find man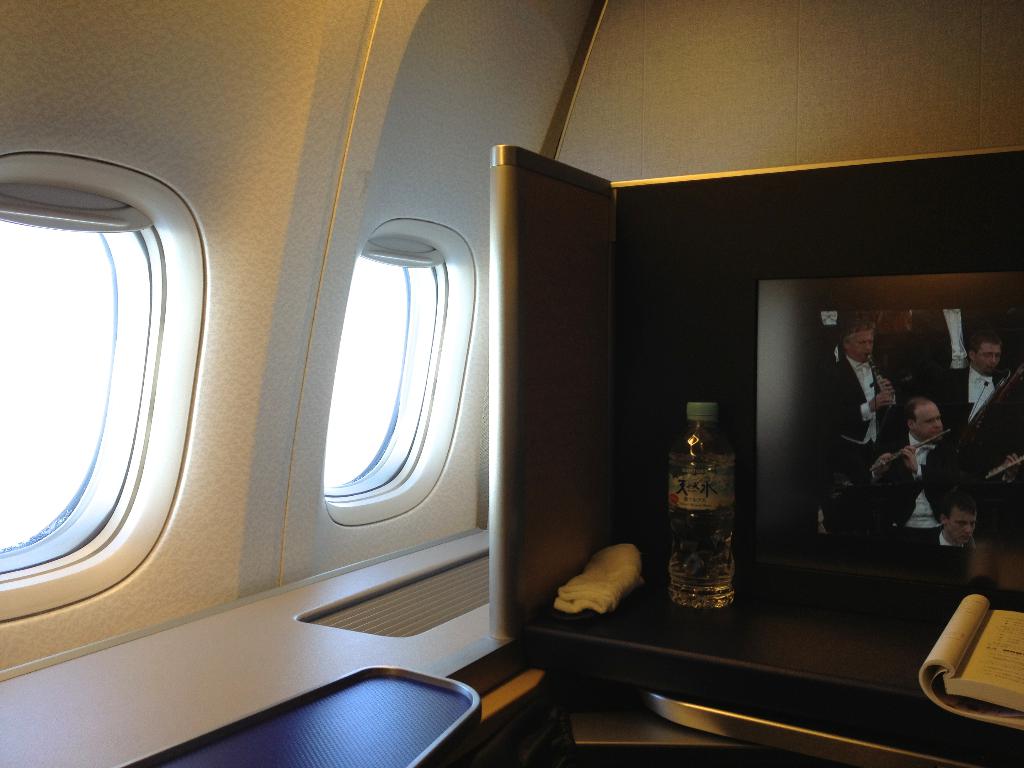
<region>930, 487, 980, 554</region>
